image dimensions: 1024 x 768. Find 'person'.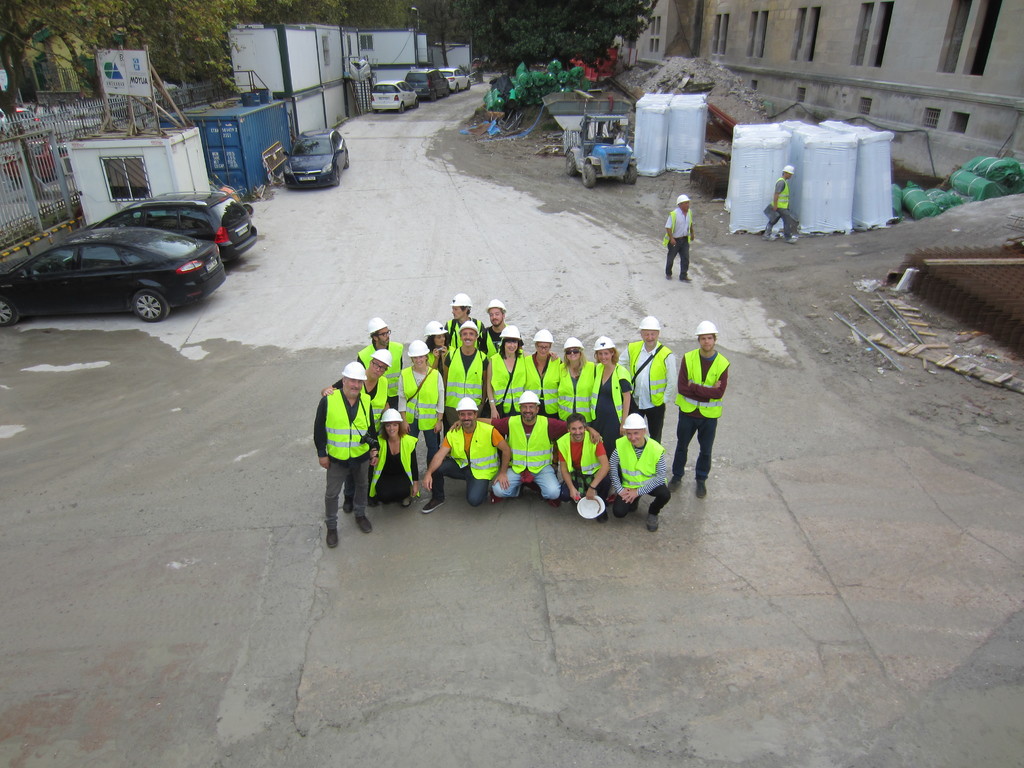
bbox=[483, 321, 562, 420].
